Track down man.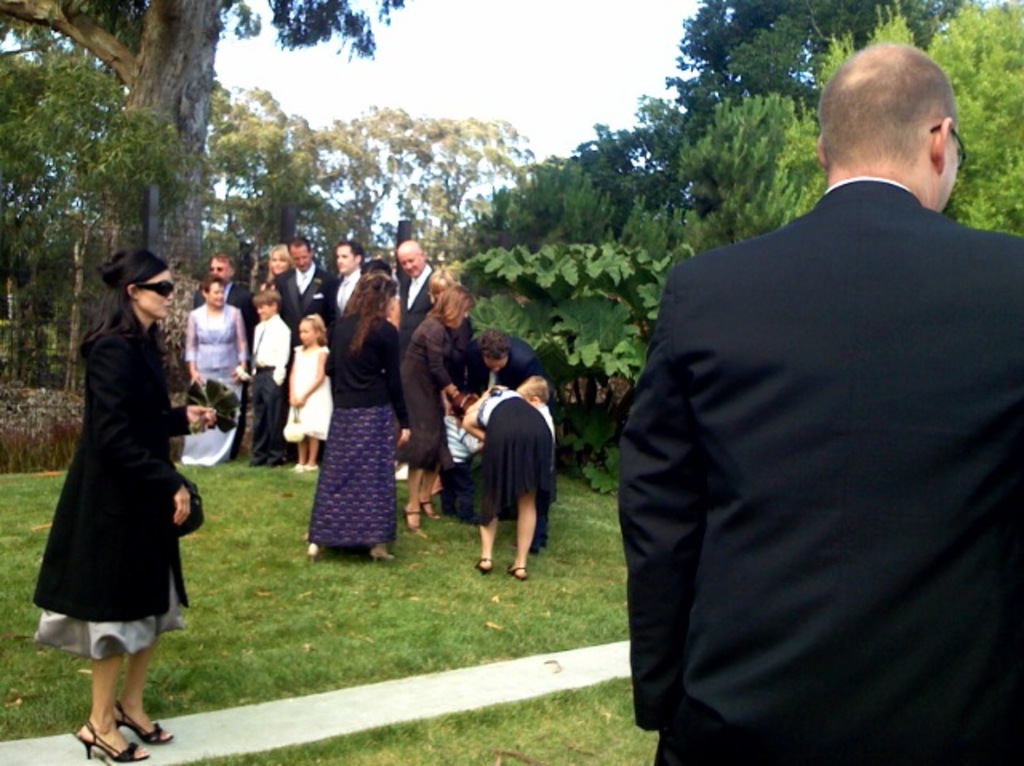
Tracked to bbox(626, 30, 1022, 758).
